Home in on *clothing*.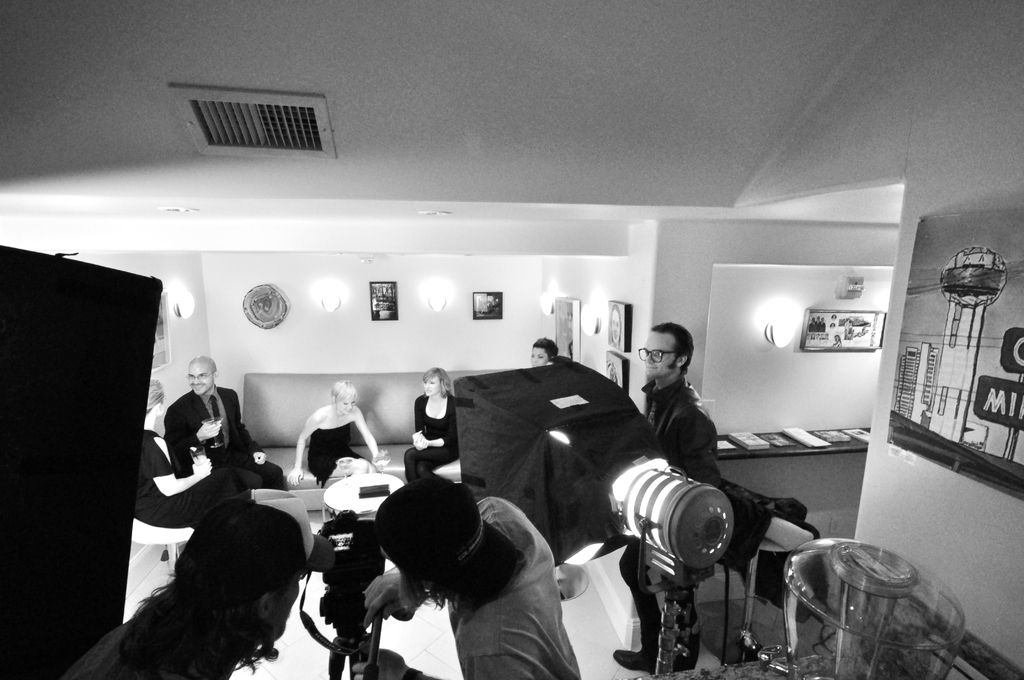
Homed in at <box>423,496,592,679</box>.
